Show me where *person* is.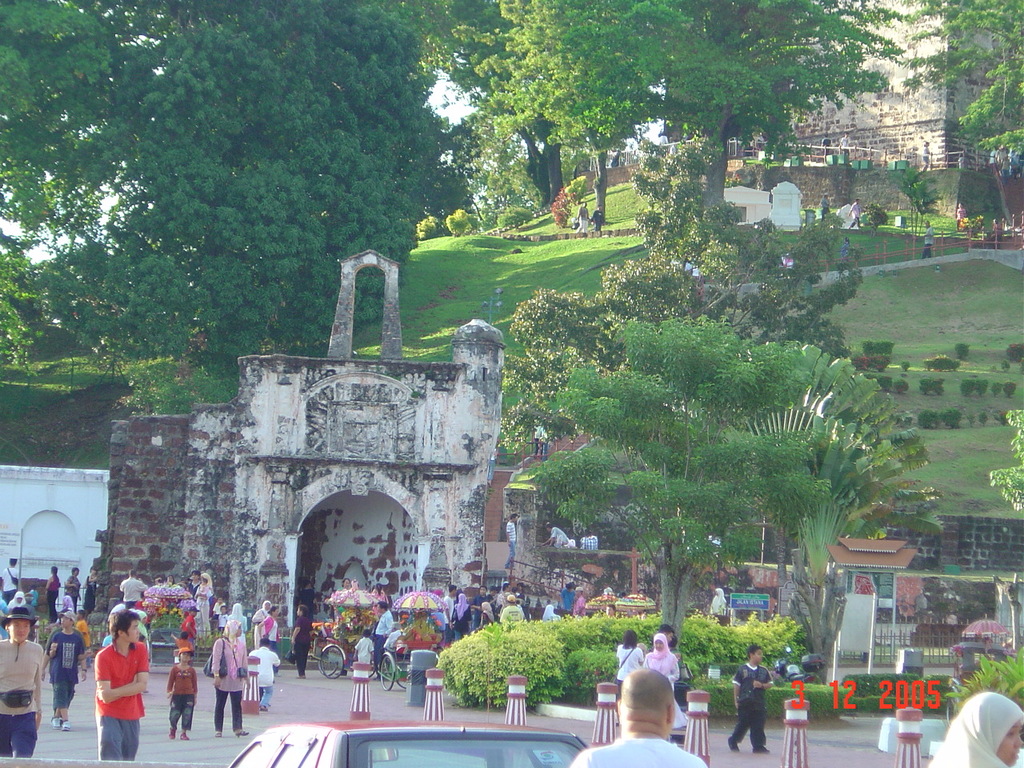
*person* is at [left=578, top=531, right=600, bottom=551].
